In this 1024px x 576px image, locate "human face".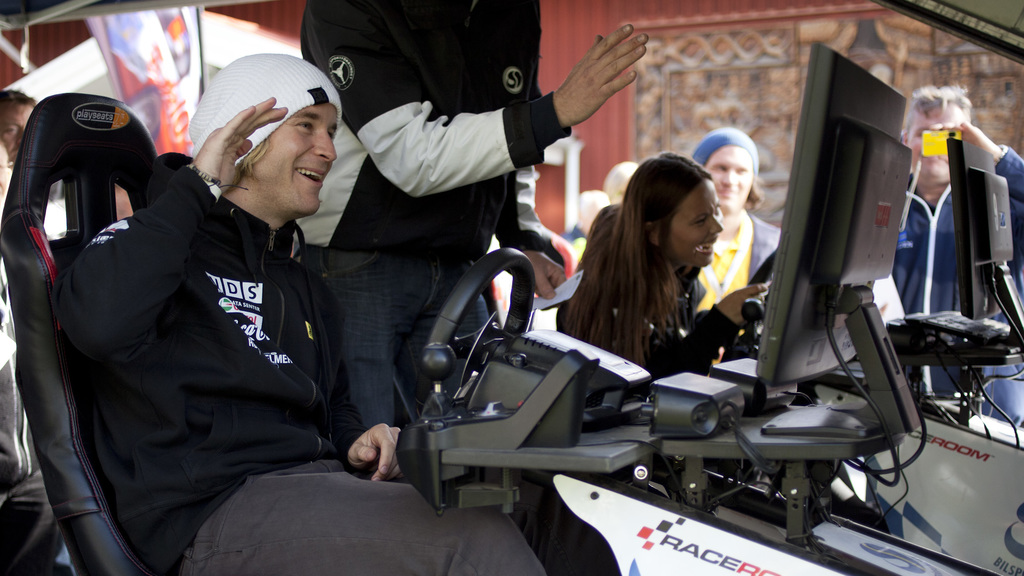
Bounding box: box(605, 171, 628, 200).
